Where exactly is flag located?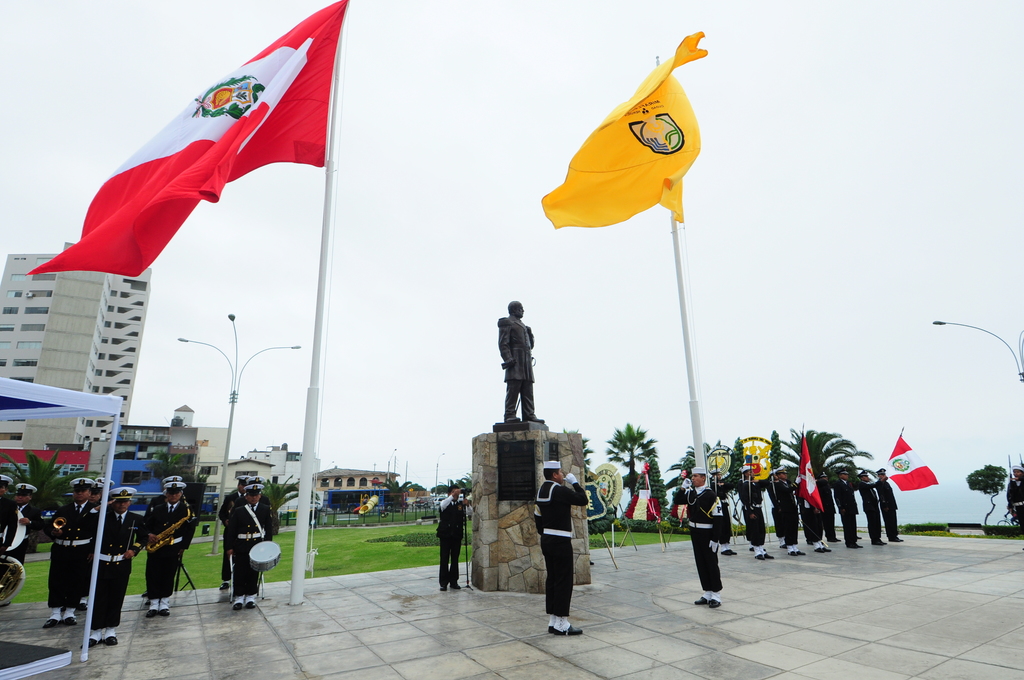
Its bounding box is (540,29,708,229).
